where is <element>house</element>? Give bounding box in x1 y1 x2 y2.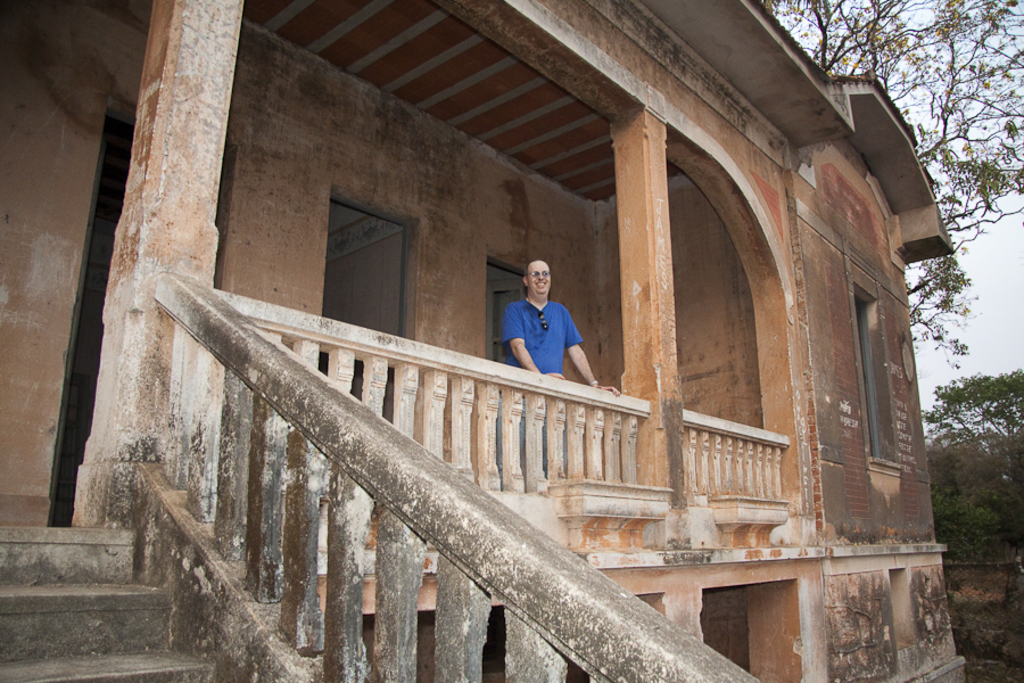
5 0 1023 682.
